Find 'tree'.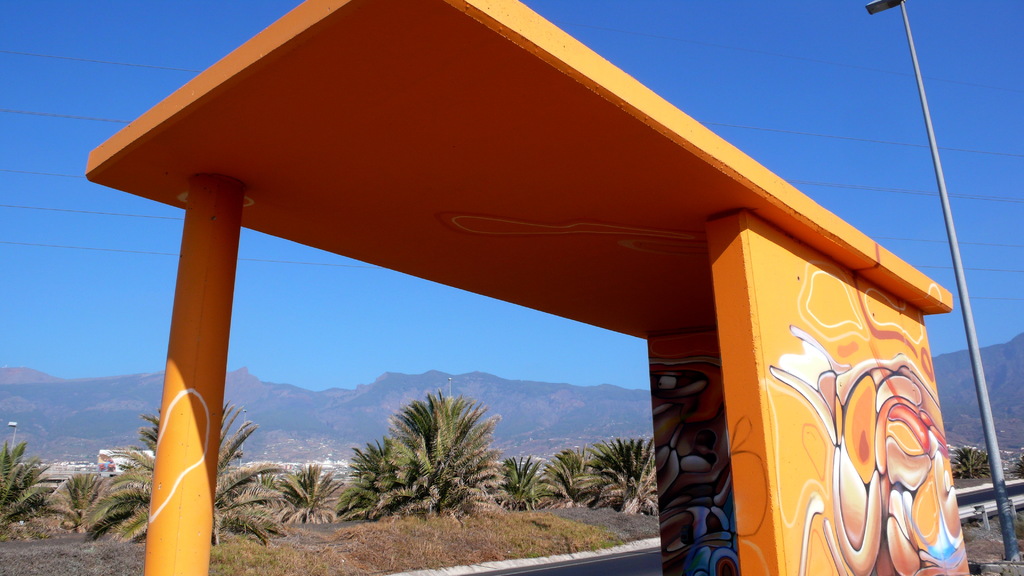
x1=540 y1=449 x2=598 y2=513.
